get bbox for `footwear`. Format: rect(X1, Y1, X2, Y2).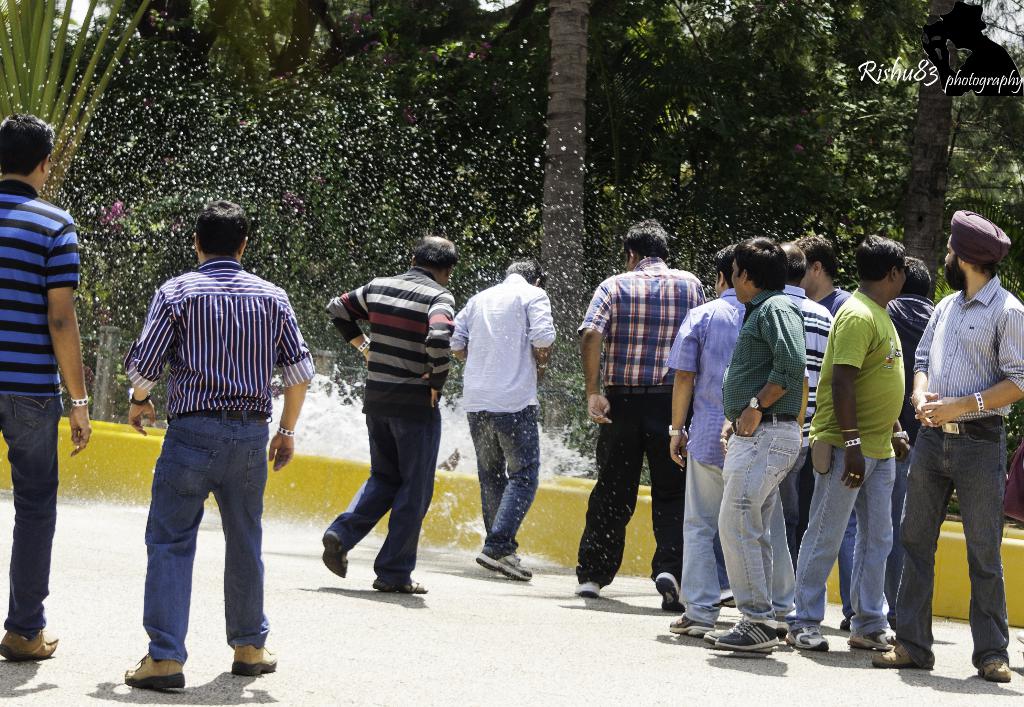
rect(977, 666, 1017, 683).
